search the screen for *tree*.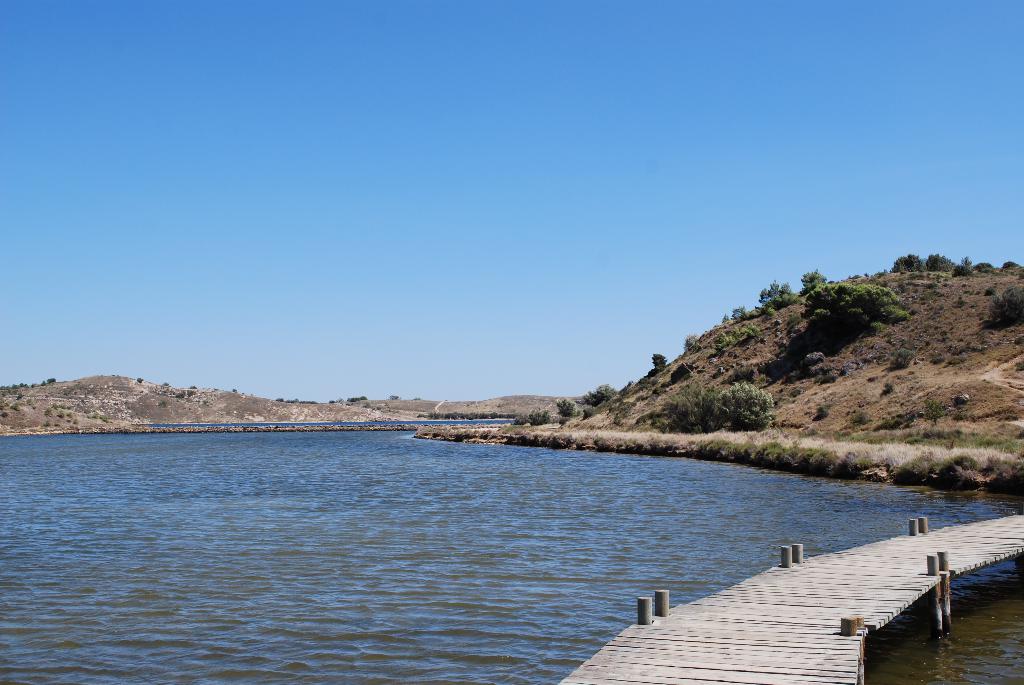
Found at bbox=[797, 269, 828, 291].
